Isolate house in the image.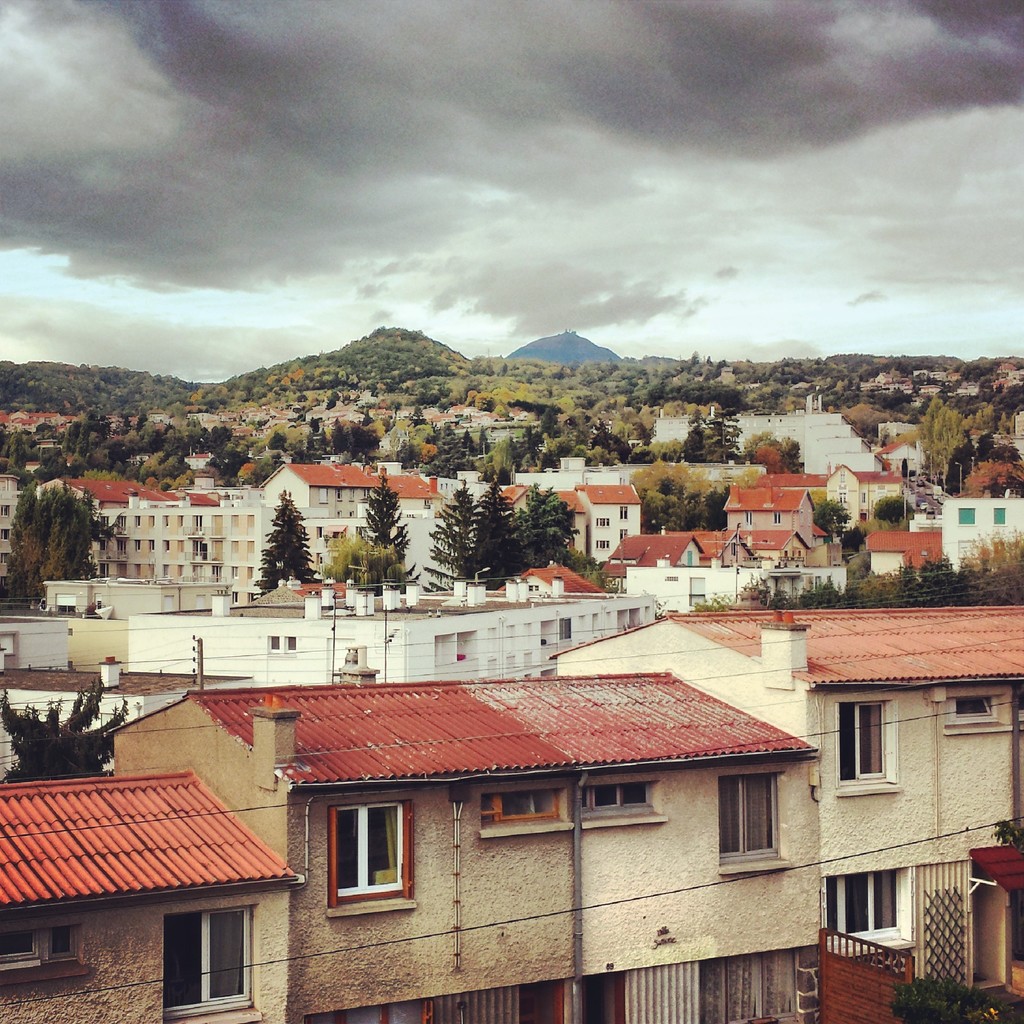
Isolated region: bbox(0, 468, 23, 588).
